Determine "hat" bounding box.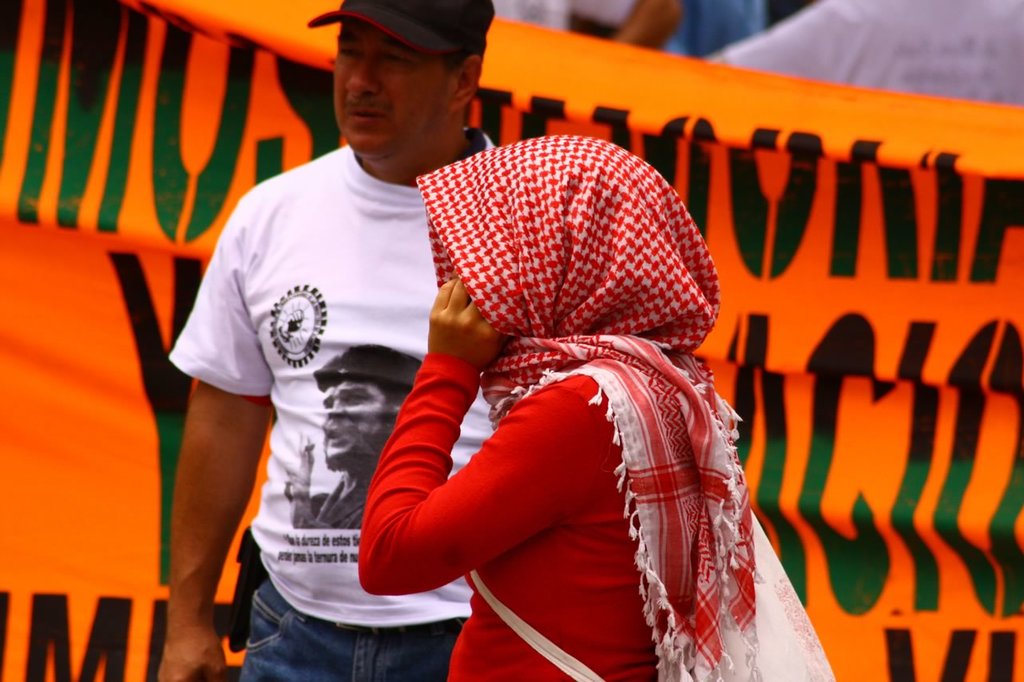
Determined: crop(306, 0, 494, 58).
